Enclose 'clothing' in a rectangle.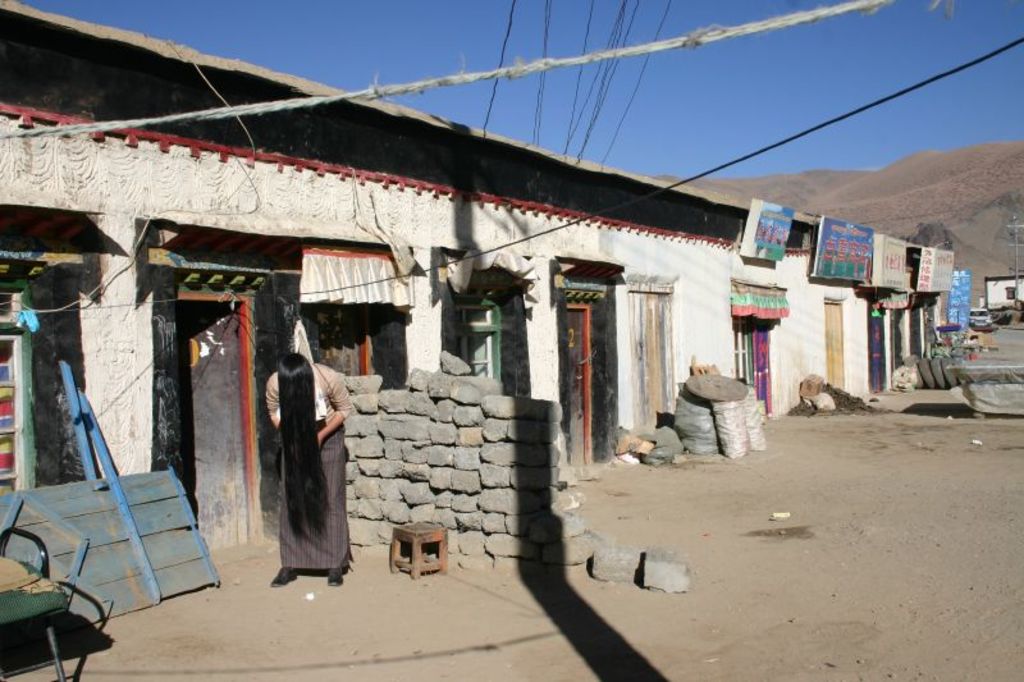
265/370/352/569.
